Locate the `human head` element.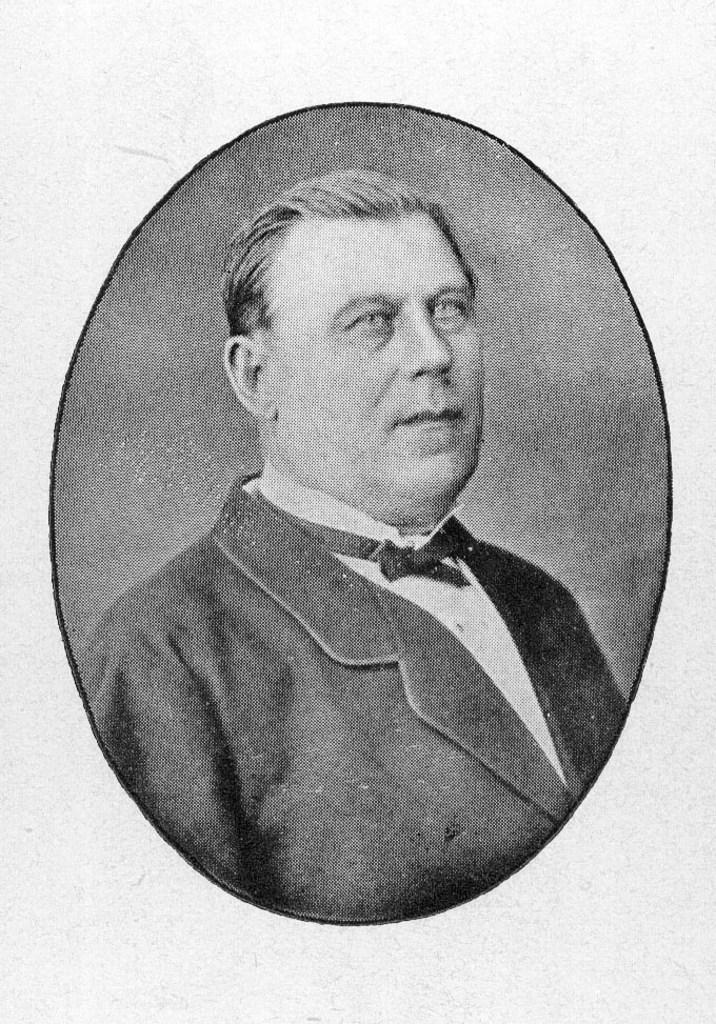
Element bbox: bbox=[222, 165, 504, 475].
